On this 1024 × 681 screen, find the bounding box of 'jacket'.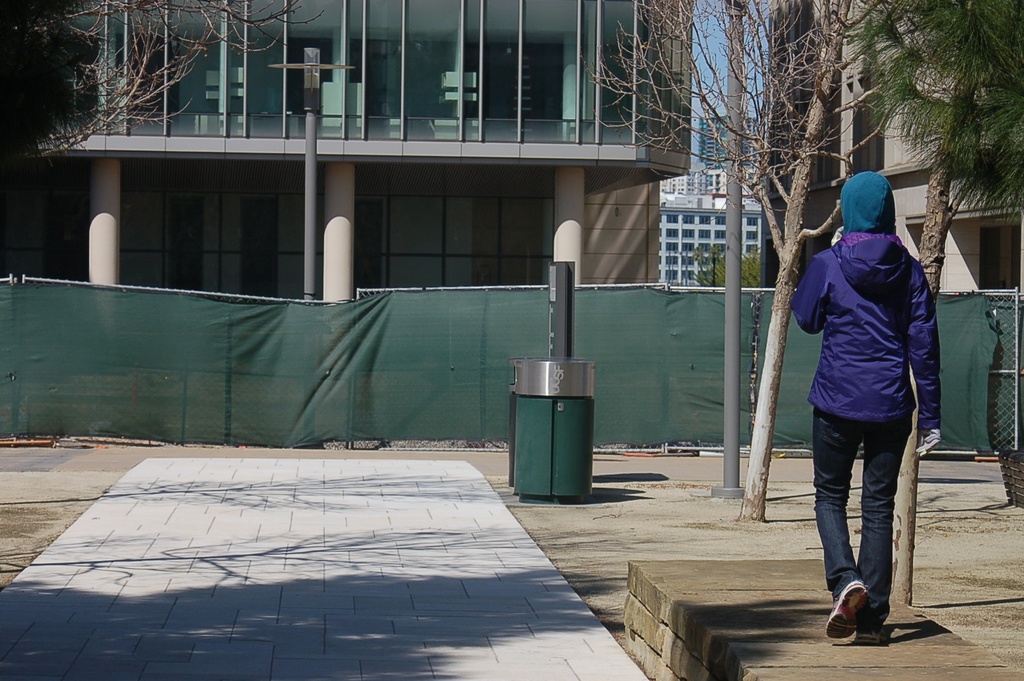
Bounding box: (left=793, top=216, right=943, bottom=462).
